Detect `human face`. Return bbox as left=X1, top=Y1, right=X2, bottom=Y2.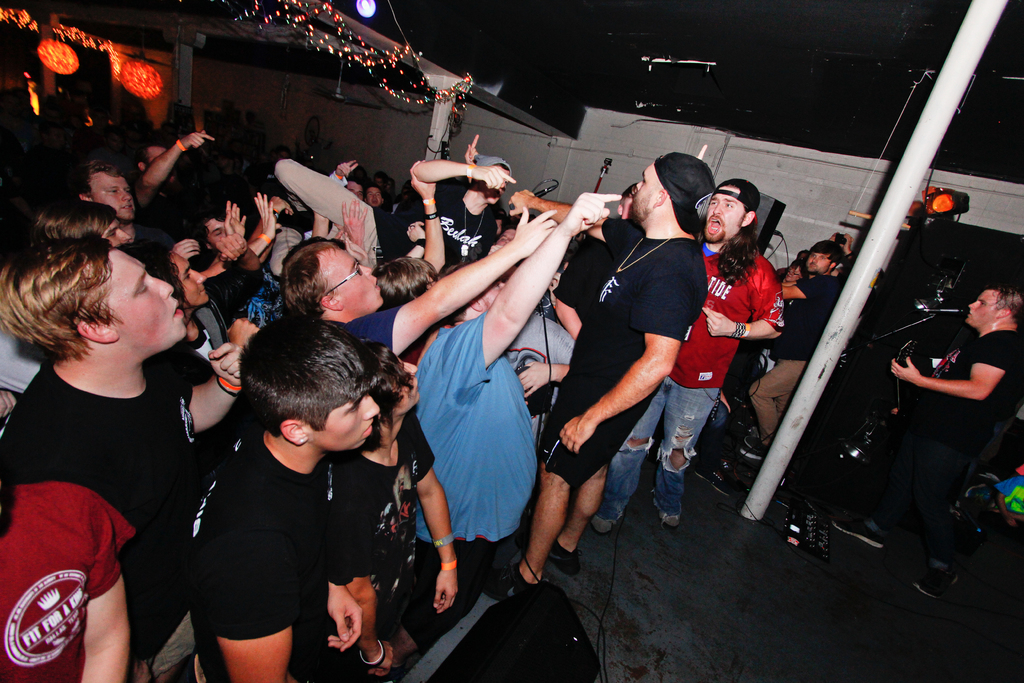
left=318, top=386, right=381, bottom=464.
